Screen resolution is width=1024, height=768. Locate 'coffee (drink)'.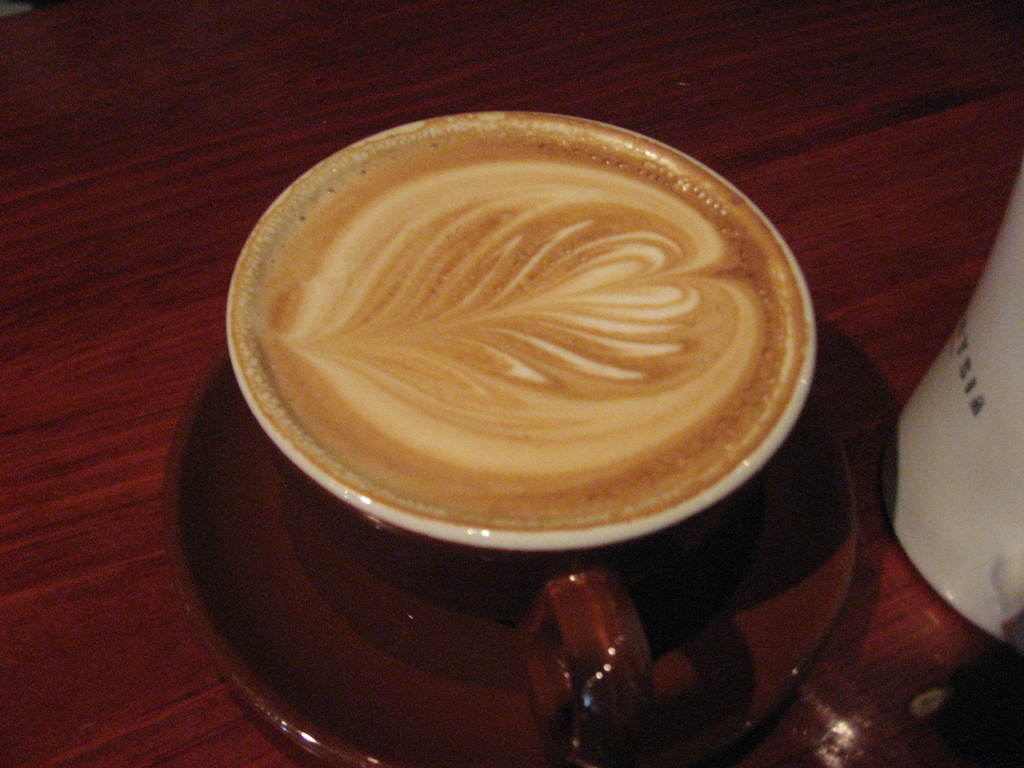
[237, 110, 814, 532].
